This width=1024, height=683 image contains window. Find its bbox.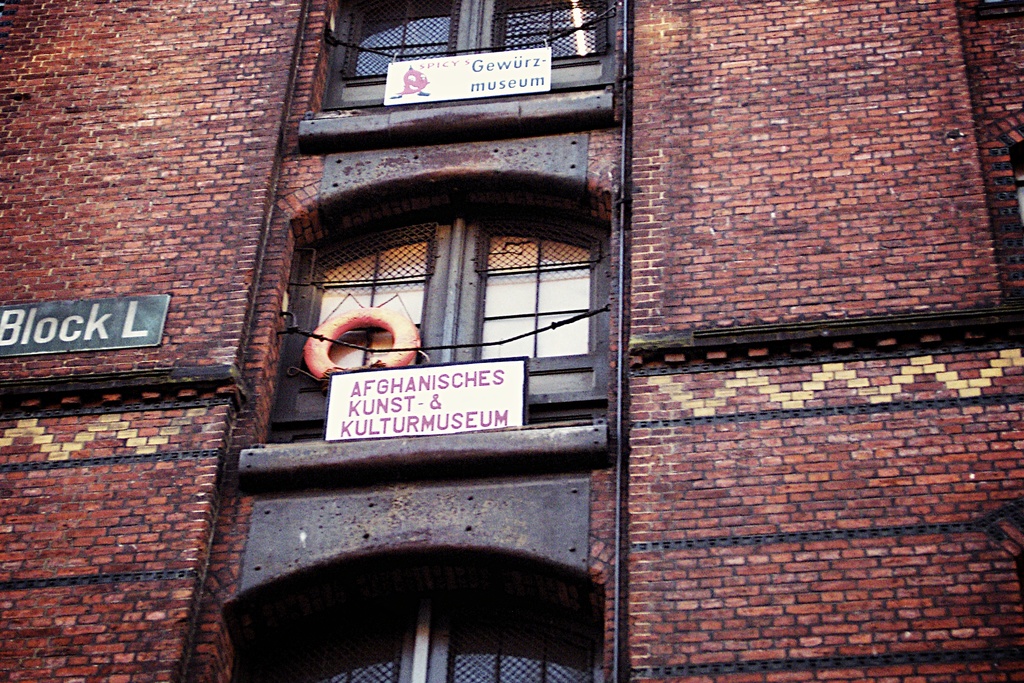
<box>234,553,607,682</box>.
